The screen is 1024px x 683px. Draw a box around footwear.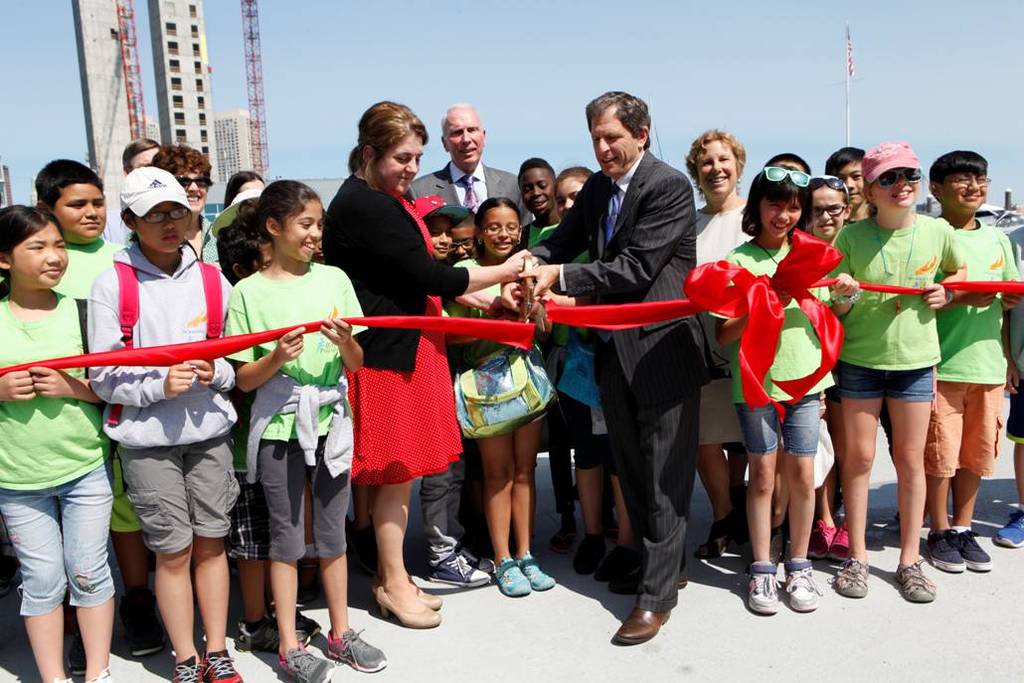
926,525,963,576.
